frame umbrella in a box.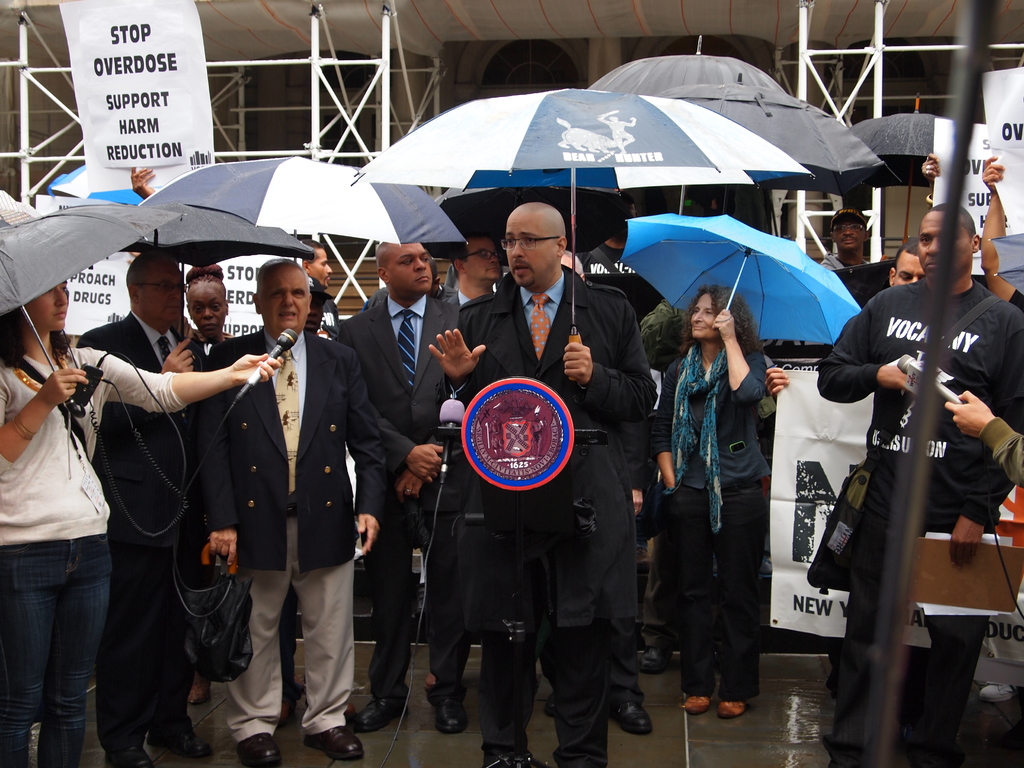
l=593, t=31, r=814, b=100.
